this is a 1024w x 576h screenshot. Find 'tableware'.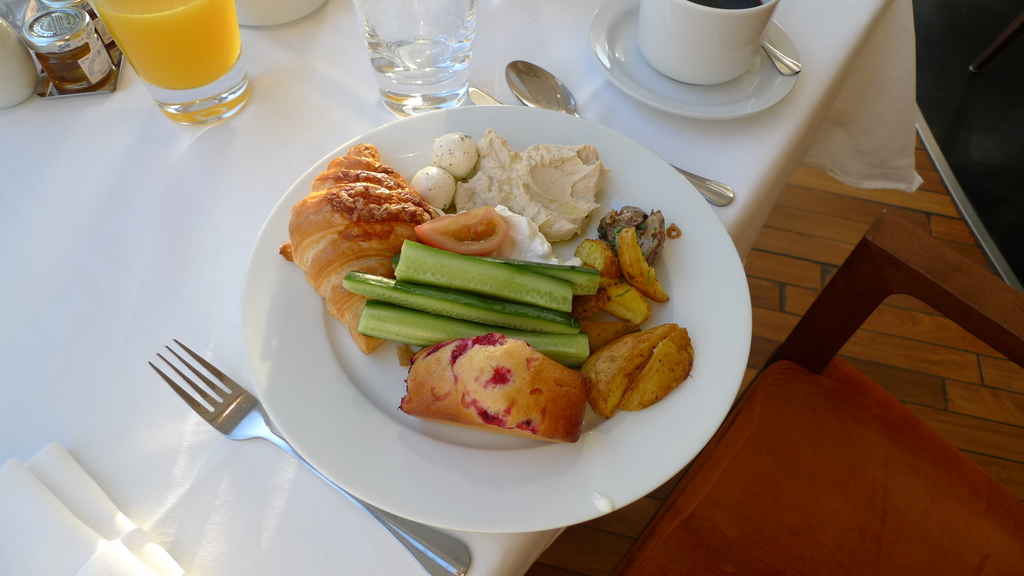
Bounding box: [left=0, top=15, right=40, bottom=111].
